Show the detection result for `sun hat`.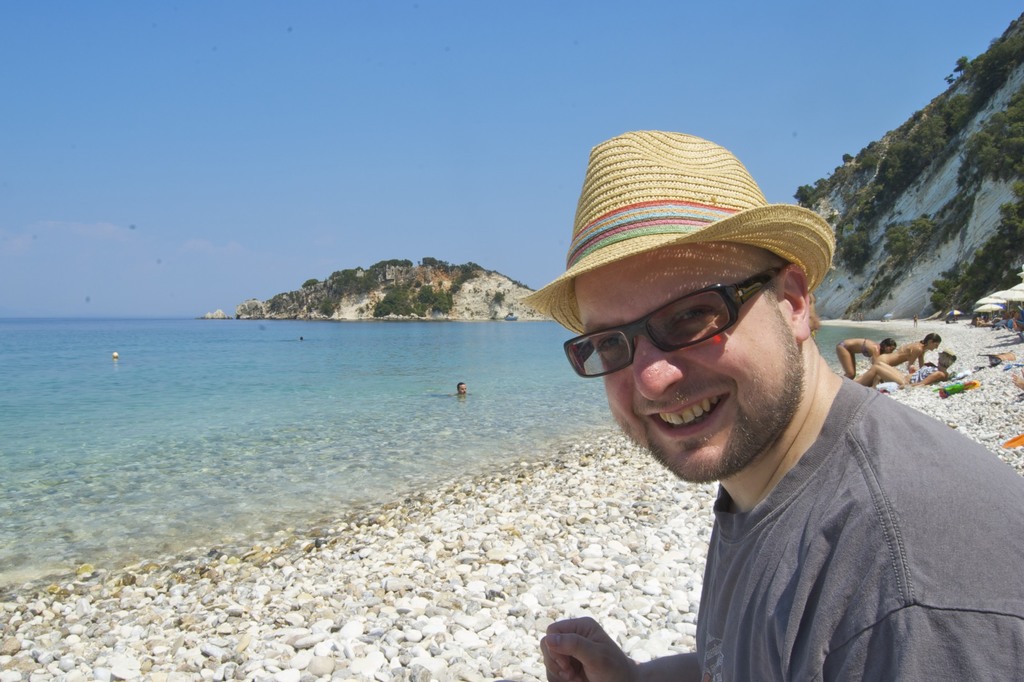
box=[512, 128, 842, 337].
